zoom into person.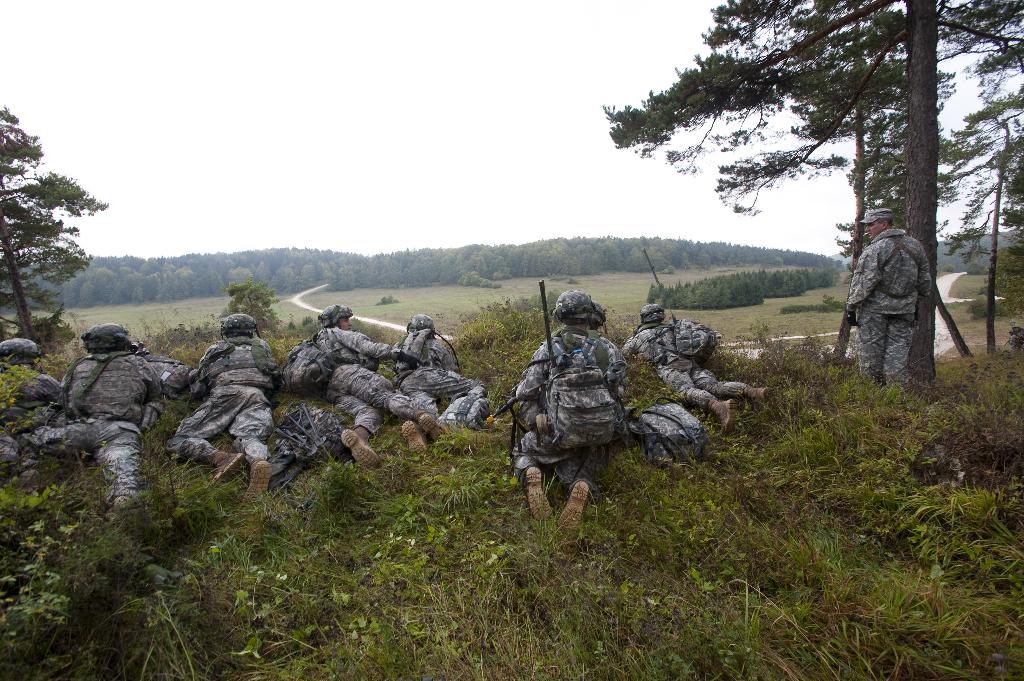
Zoom target: {"left": 493, "top": 287, "right": 632, "bottom": 549}.
